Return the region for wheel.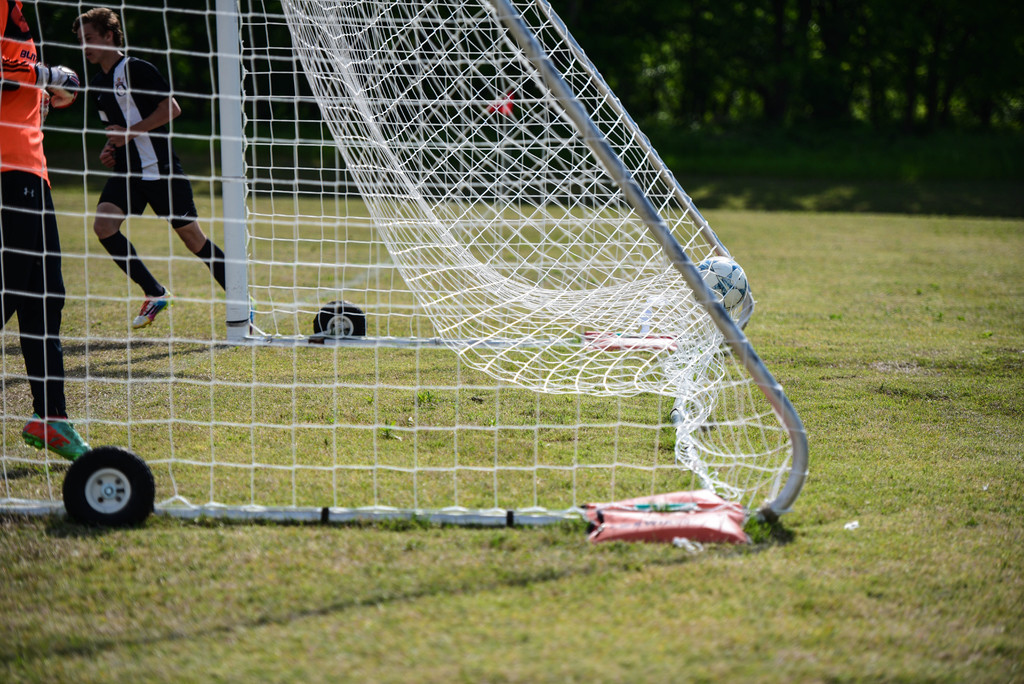
bbox=[316, 297, 362, 338].
